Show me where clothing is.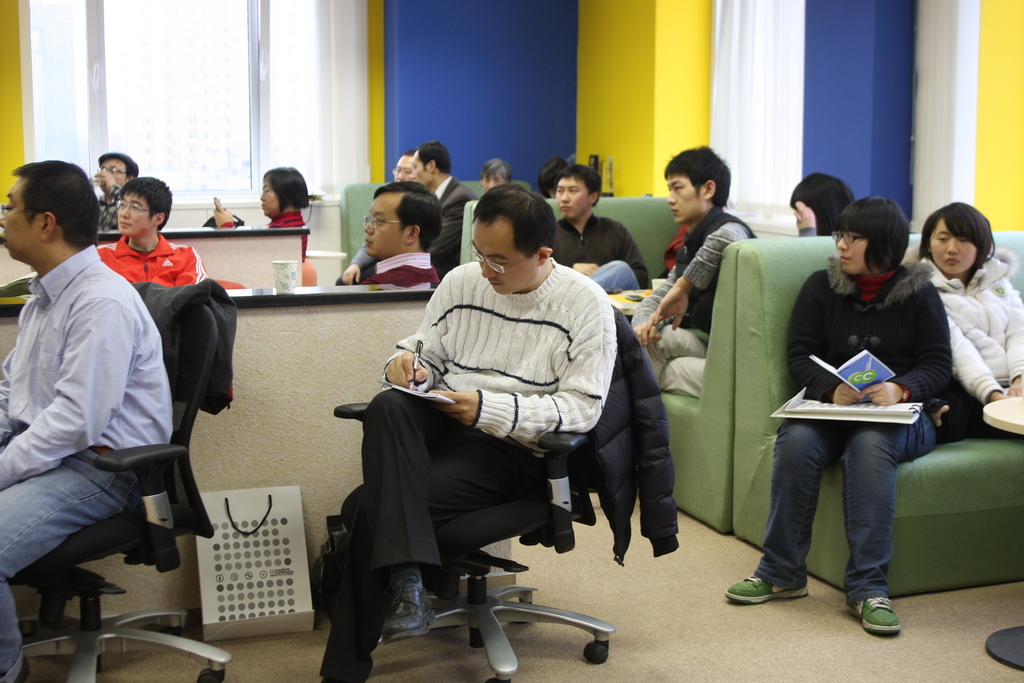
clothing is at bbox(0, 249, 170, 682).
